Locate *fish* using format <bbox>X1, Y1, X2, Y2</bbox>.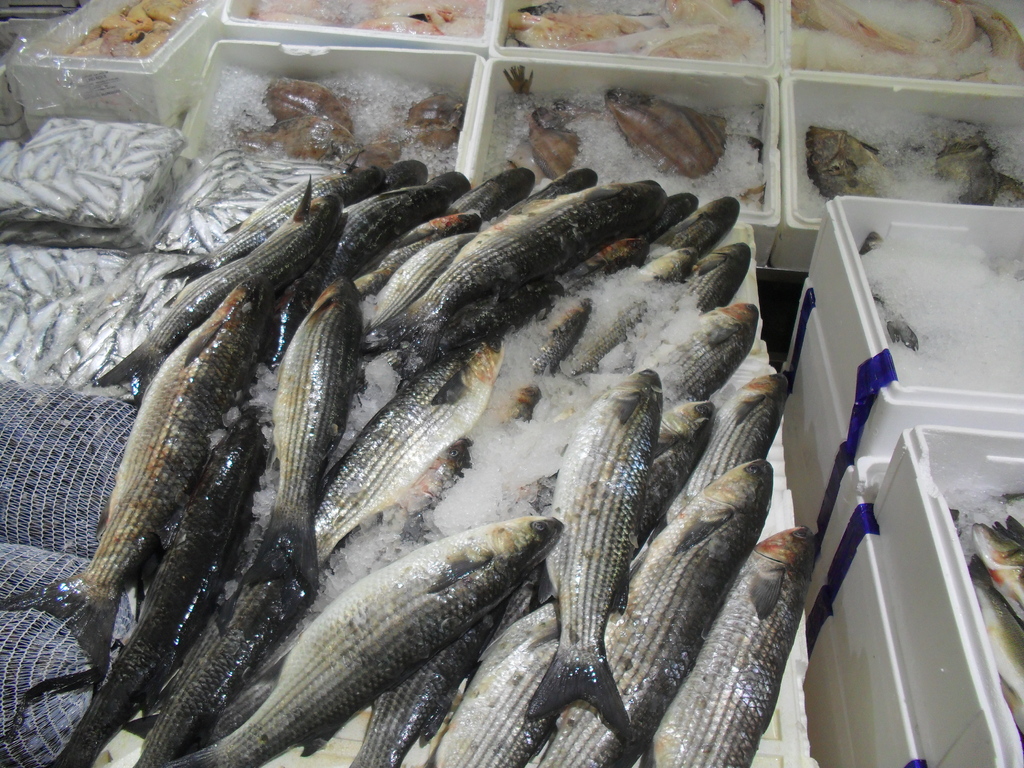
<bbox>218, 484, 597, 761</bbox>.
